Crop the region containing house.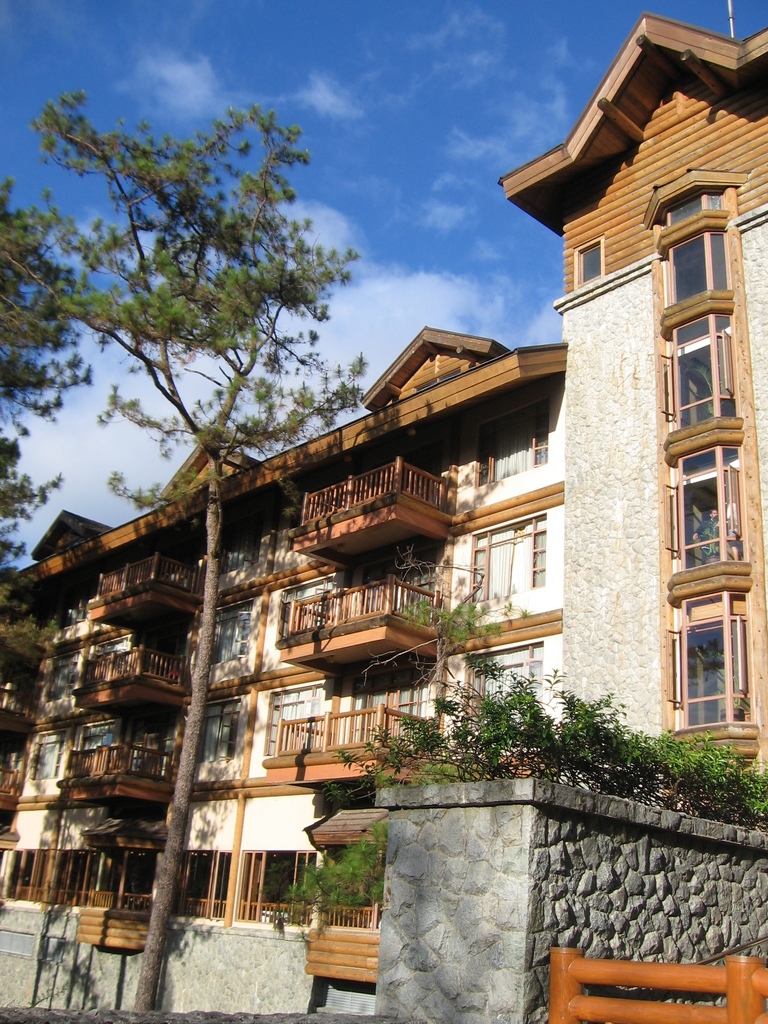
Crop region: <bbox>0, 517, 159, 951</bbox>.
